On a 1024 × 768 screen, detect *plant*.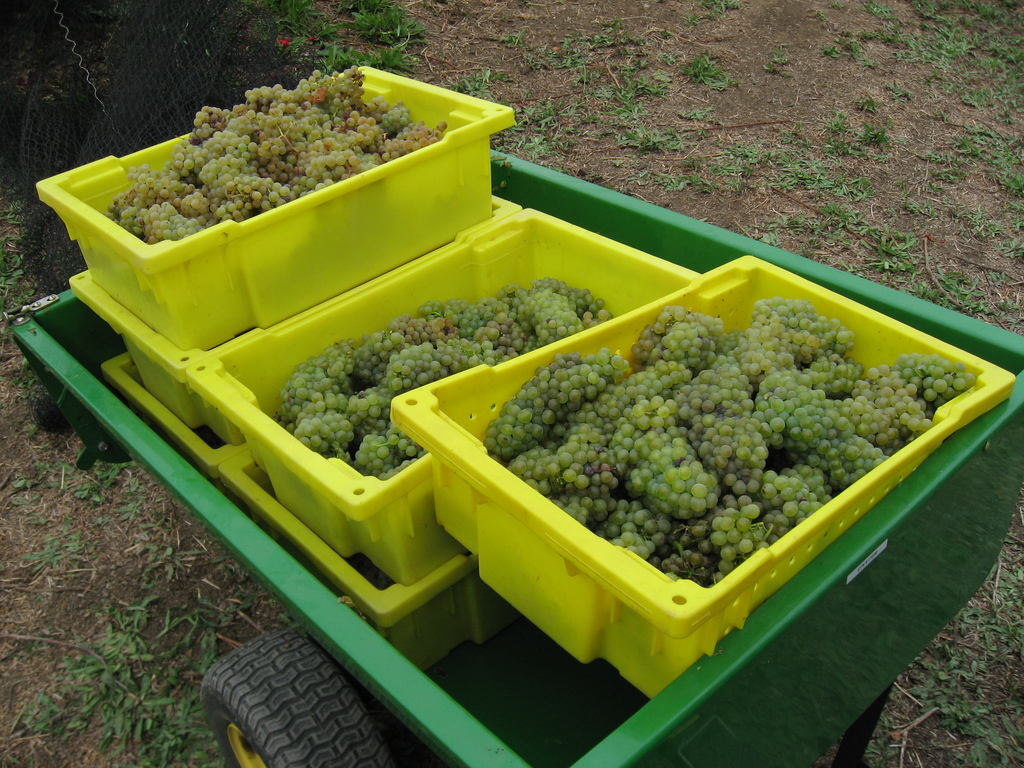
[x1=552, y1=42, x2=579, y2=65].
